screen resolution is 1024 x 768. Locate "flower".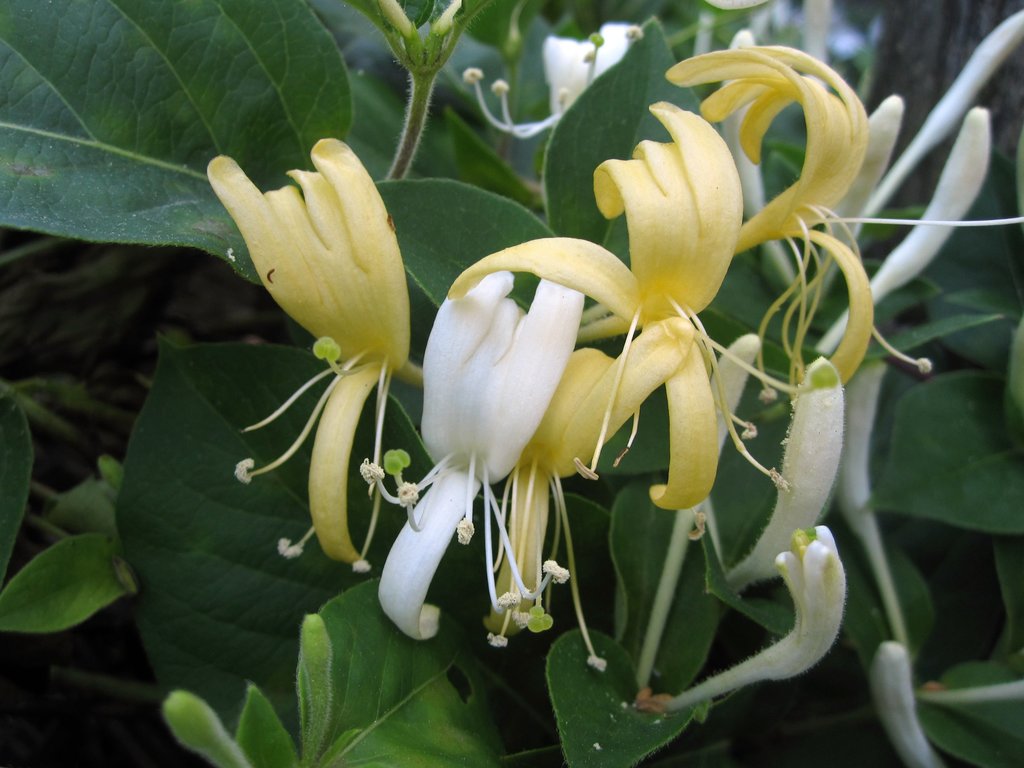
select_region(465, 20, 640, 132).
